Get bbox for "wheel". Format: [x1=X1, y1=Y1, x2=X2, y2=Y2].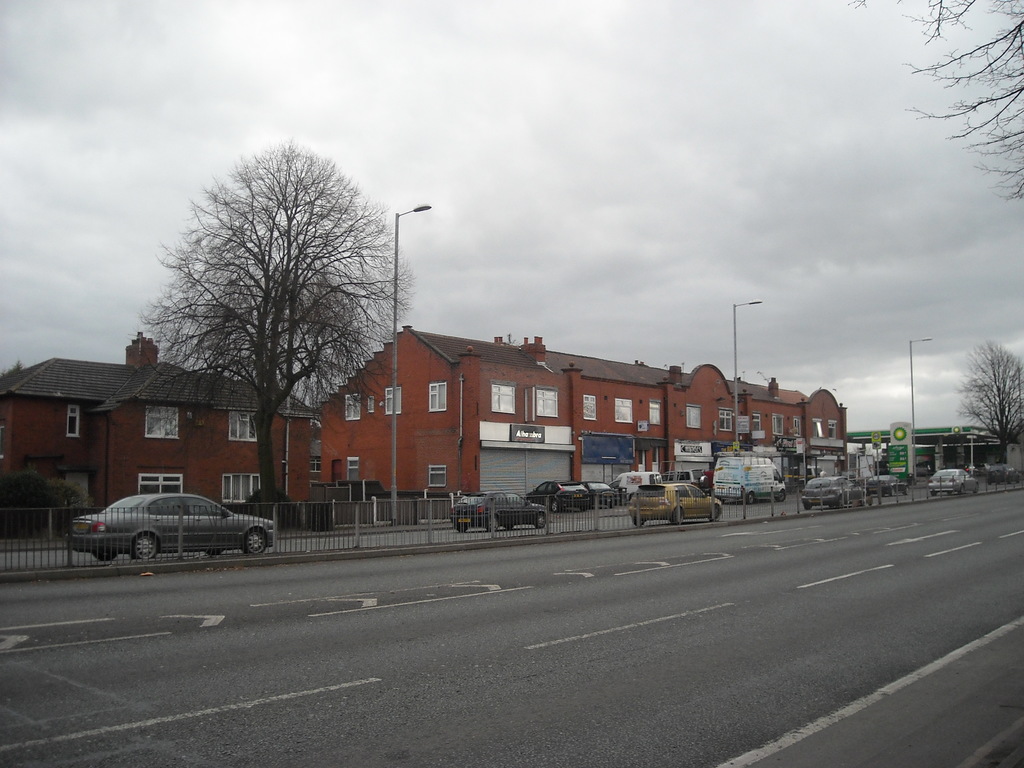
[x1=550, y1=500, x2=558, y2=513].
